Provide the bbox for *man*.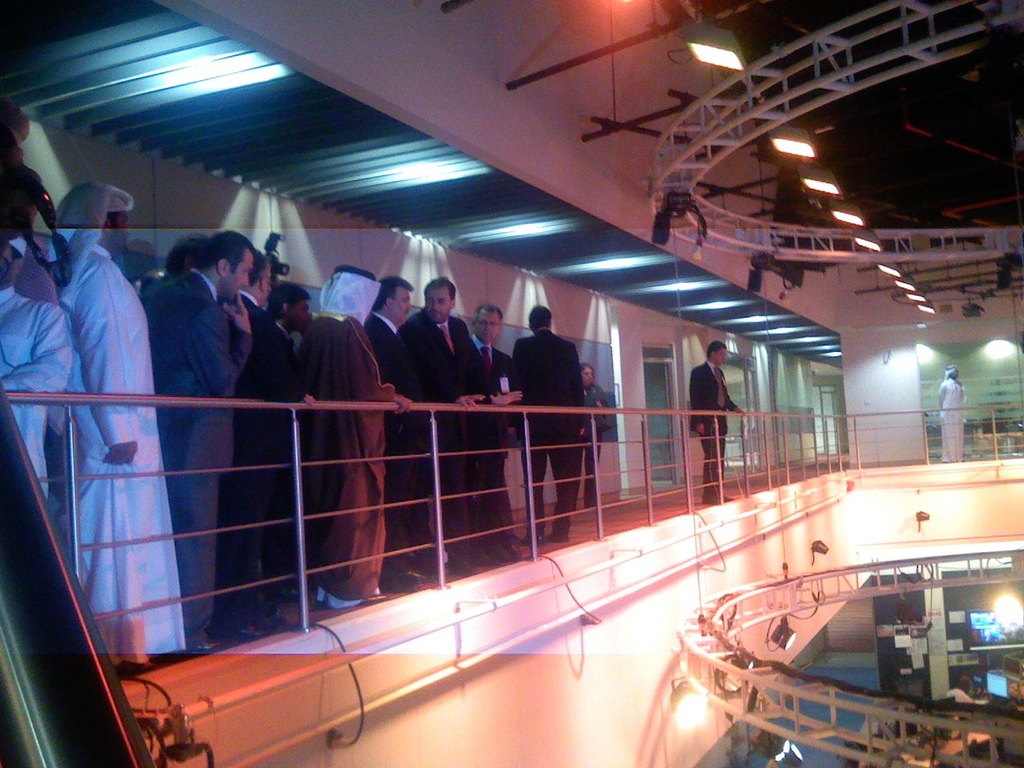
rect(0, 237, 73, 510).
